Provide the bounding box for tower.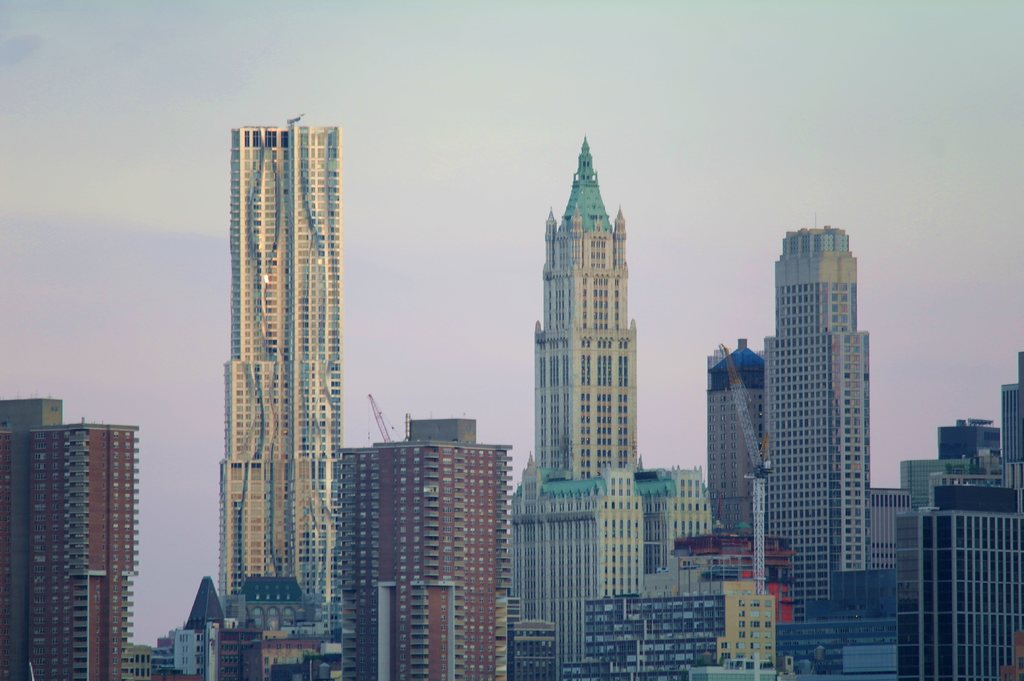
337:418:500:680.
